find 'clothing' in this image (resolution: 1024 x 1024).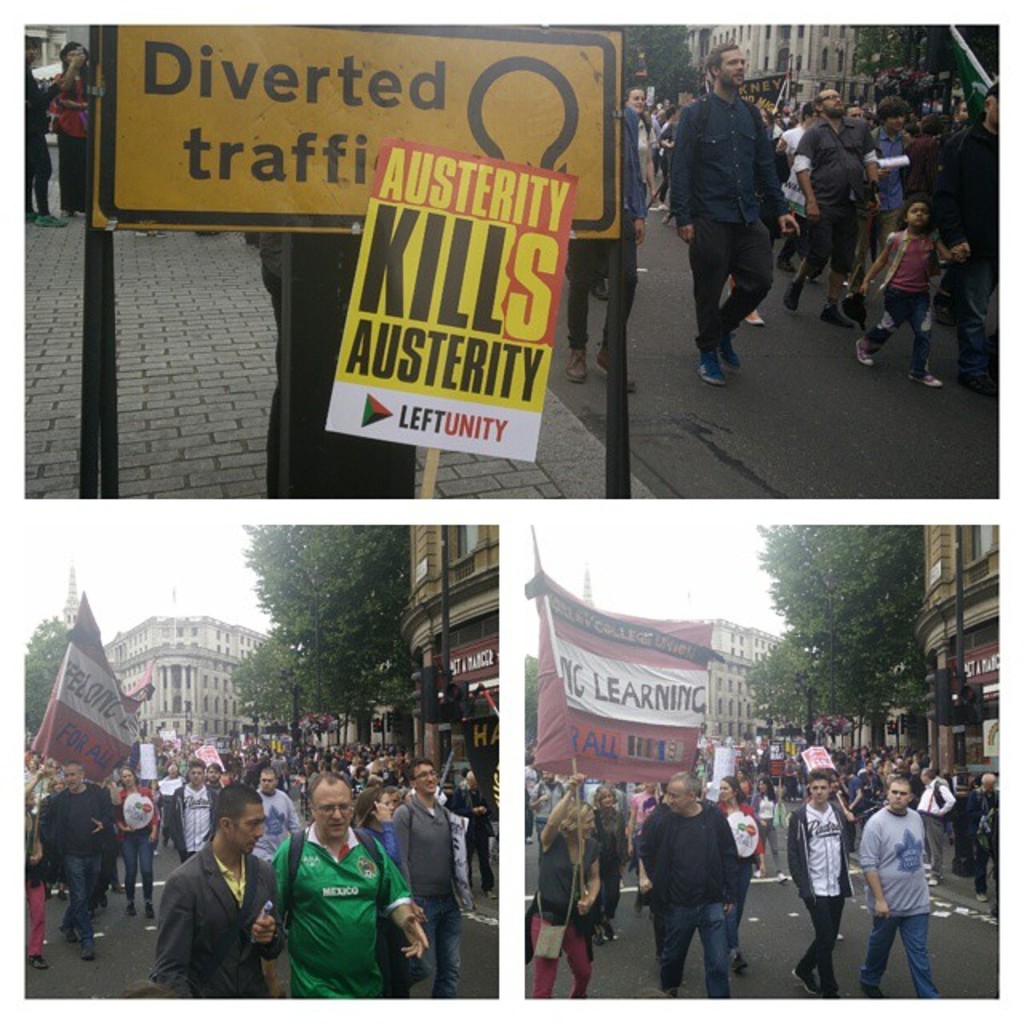
box=[597, 802, 638, 917].
